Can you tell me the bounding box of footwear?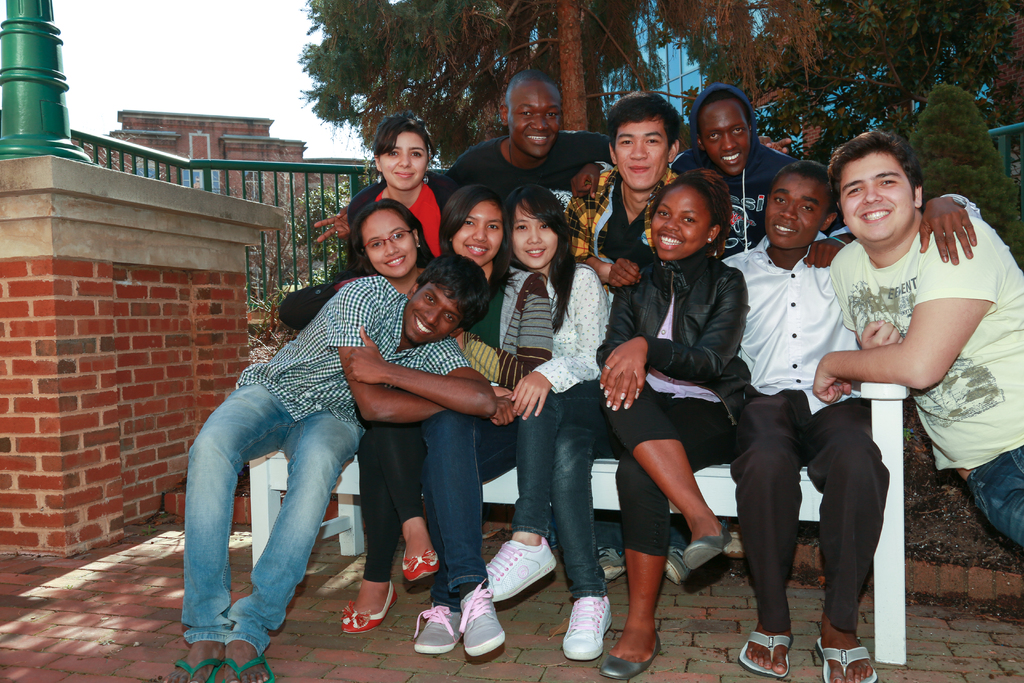
<region>452, 579, 509, 659</region>.
